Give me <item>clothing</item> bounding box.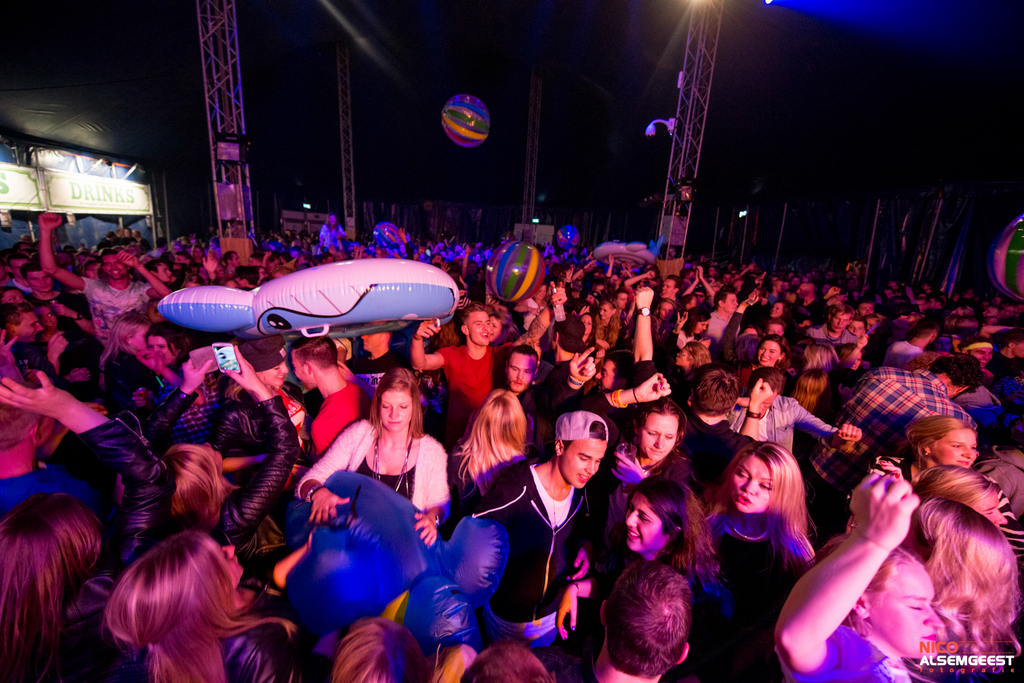
798, 631, 933, 682.
